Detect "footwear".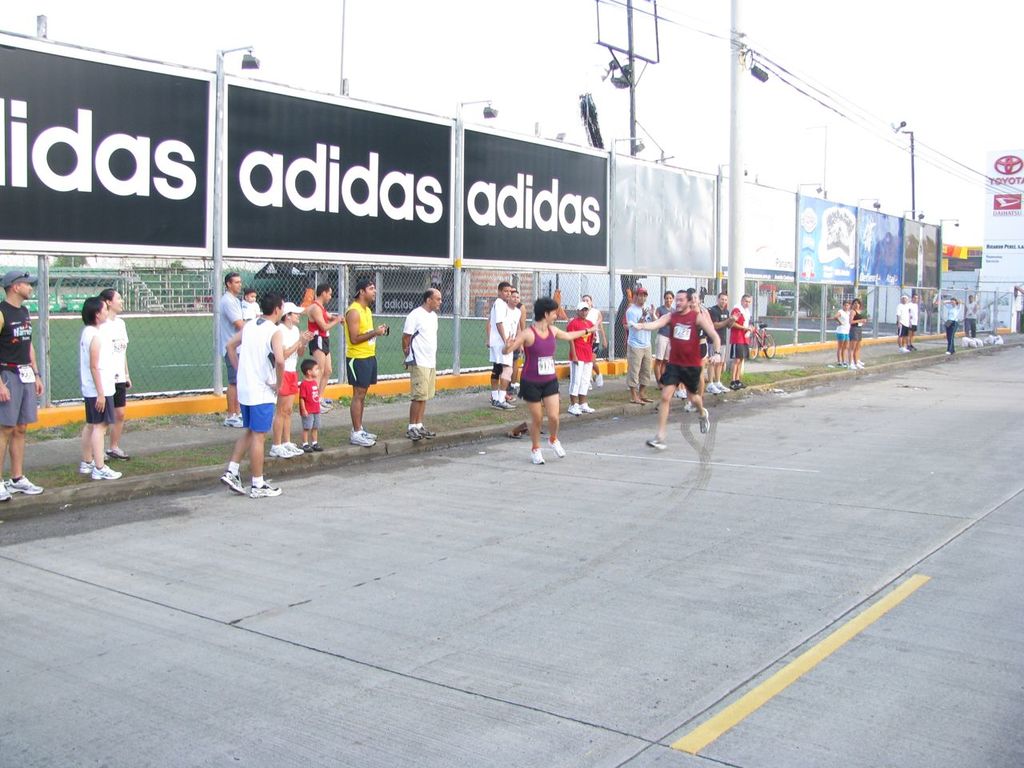
Detected at [left=646, top=438, right=671, bottom=450].
